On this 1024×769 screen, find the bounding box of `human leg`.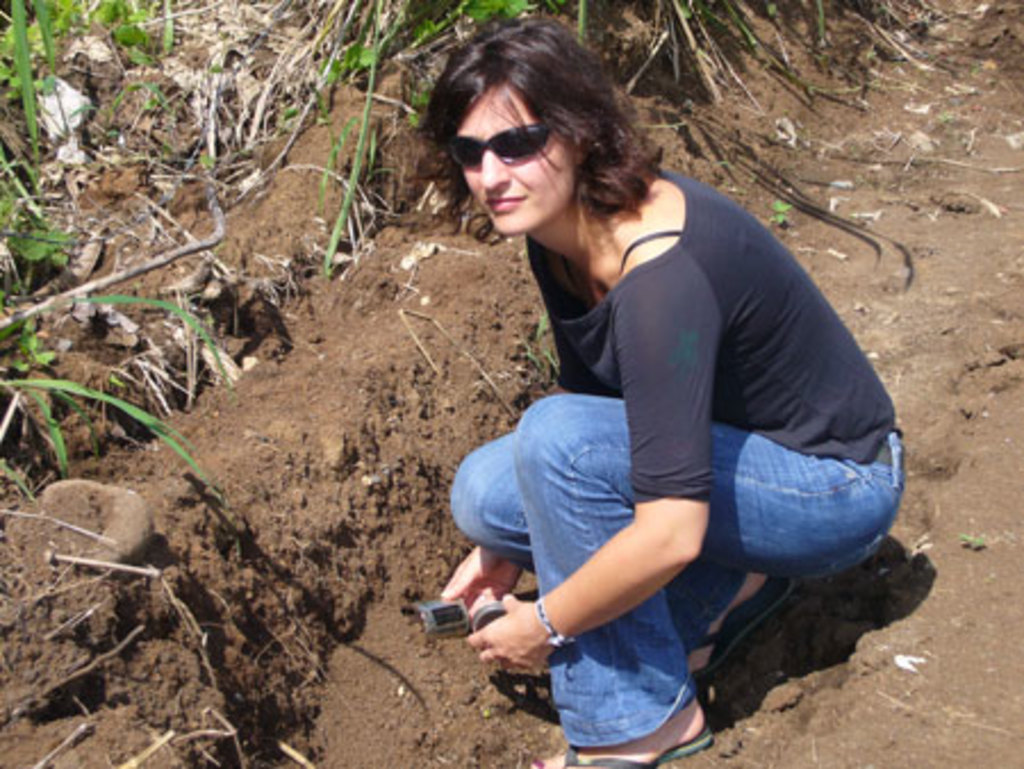
Bounding box: {"x1": 512, "y1": 389, "x2": 903, "y2": 767}.
